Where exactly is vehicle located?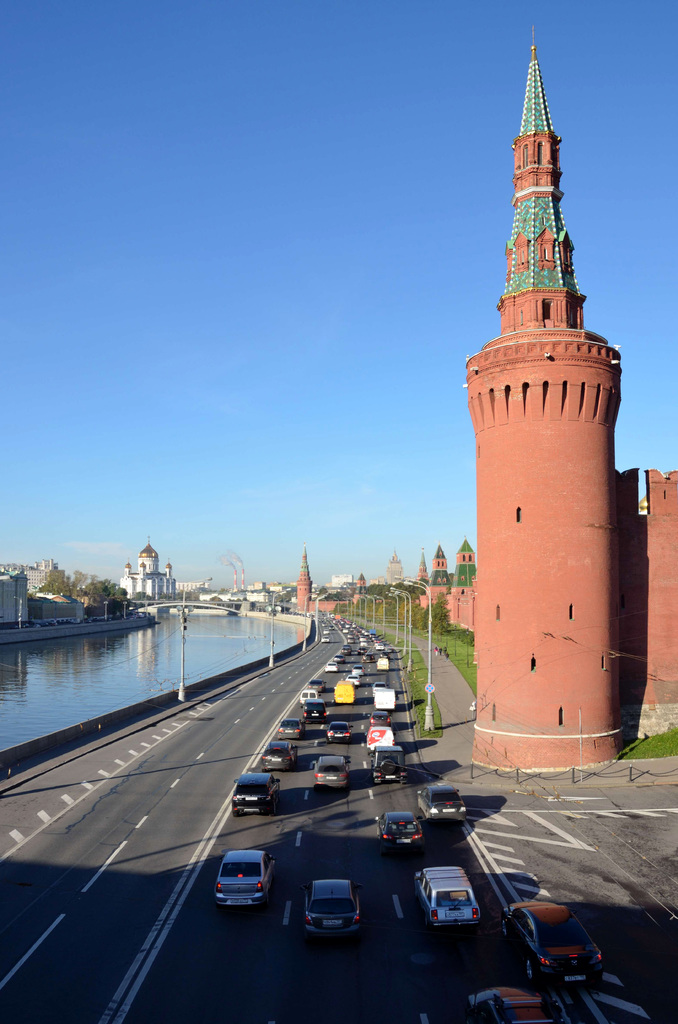
Its bounding box is <bbox>355, 648, 367, 659</bbox>.
